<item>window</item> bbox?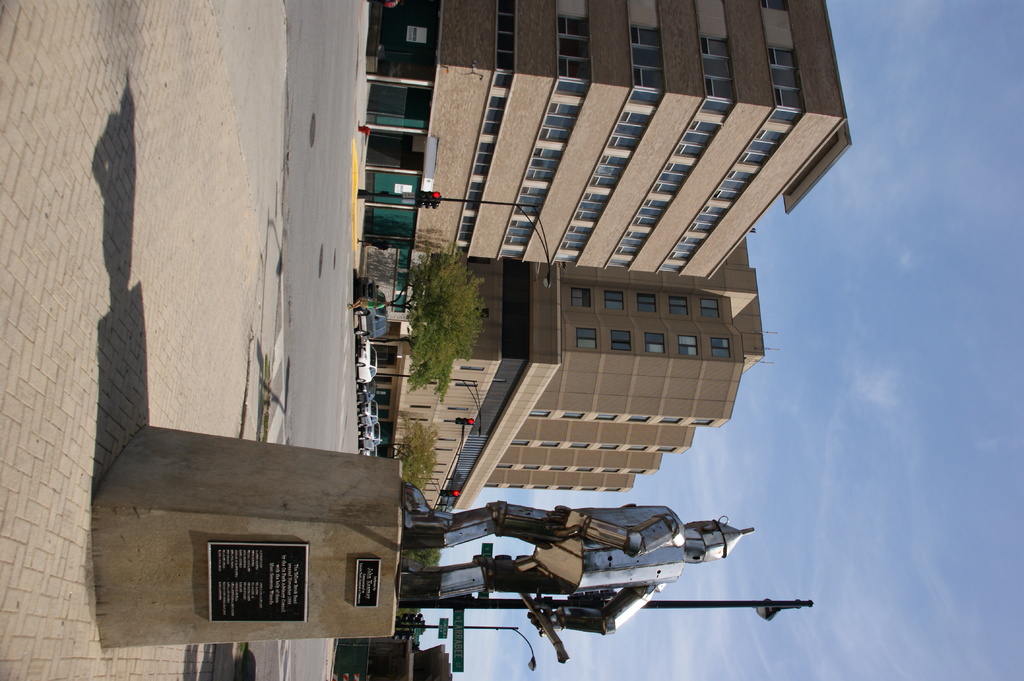
{"left": 531, "top": 485, "right": 546, "bottom": 490}
